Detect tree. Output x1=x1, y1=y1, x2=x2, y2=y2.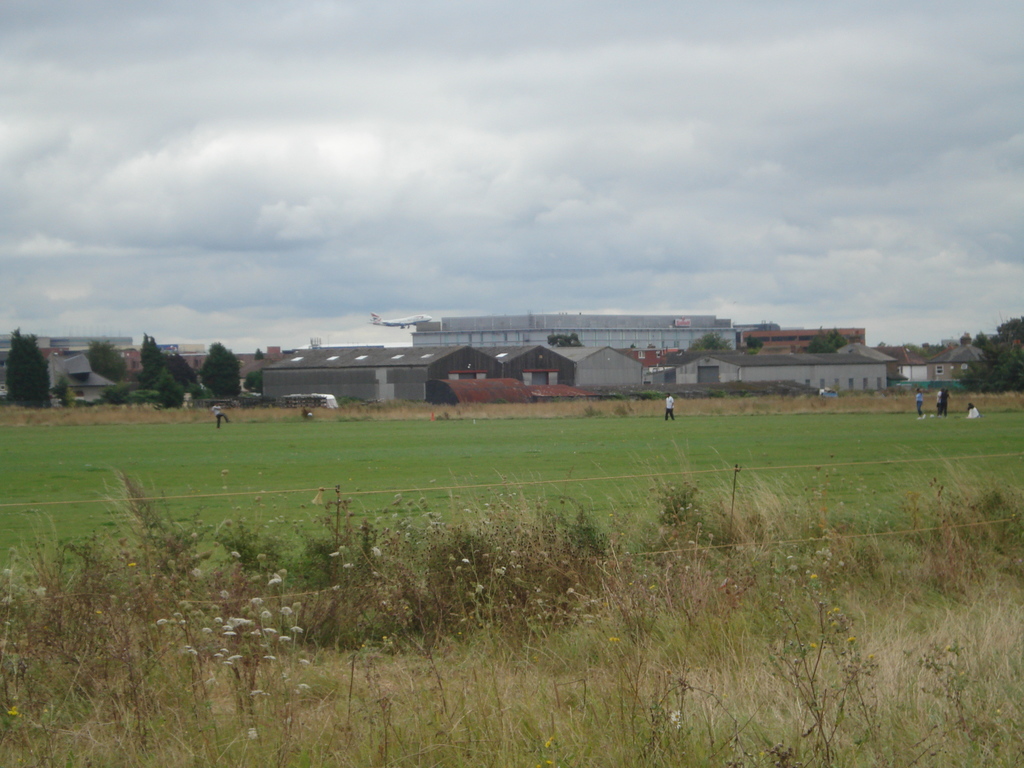
x1=89, y1=323, x2=212, y2=404.
